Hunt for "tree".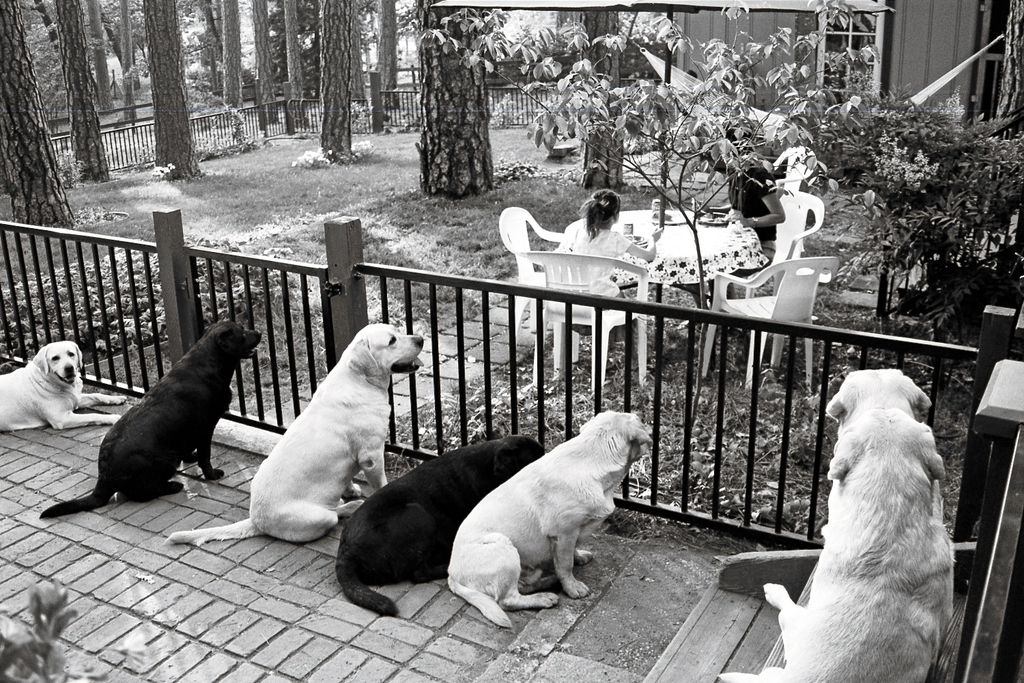
Hunted down at (0,0,71,242).
